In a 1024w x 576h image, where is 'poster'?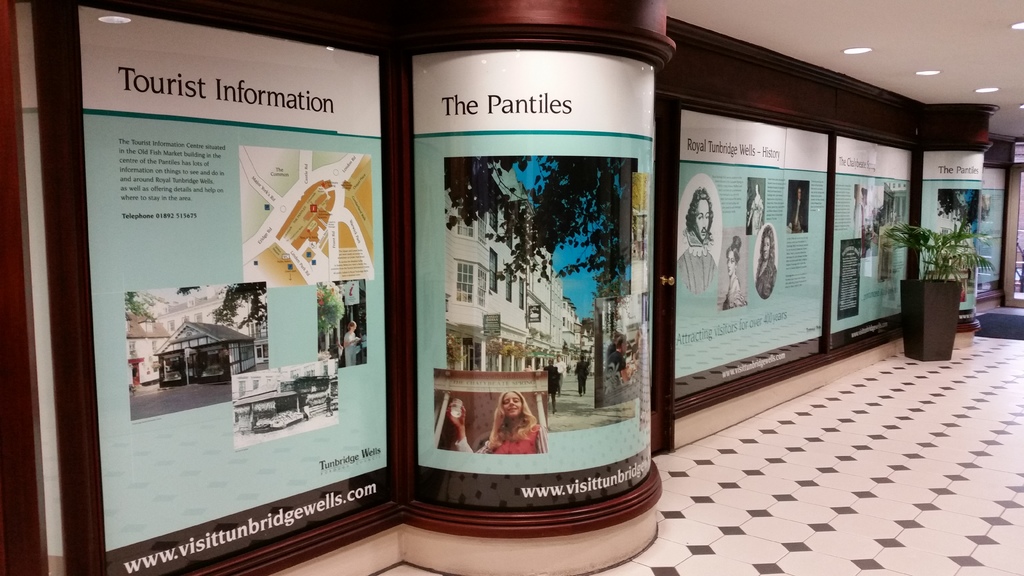
box(414, 45, 658, 507).
